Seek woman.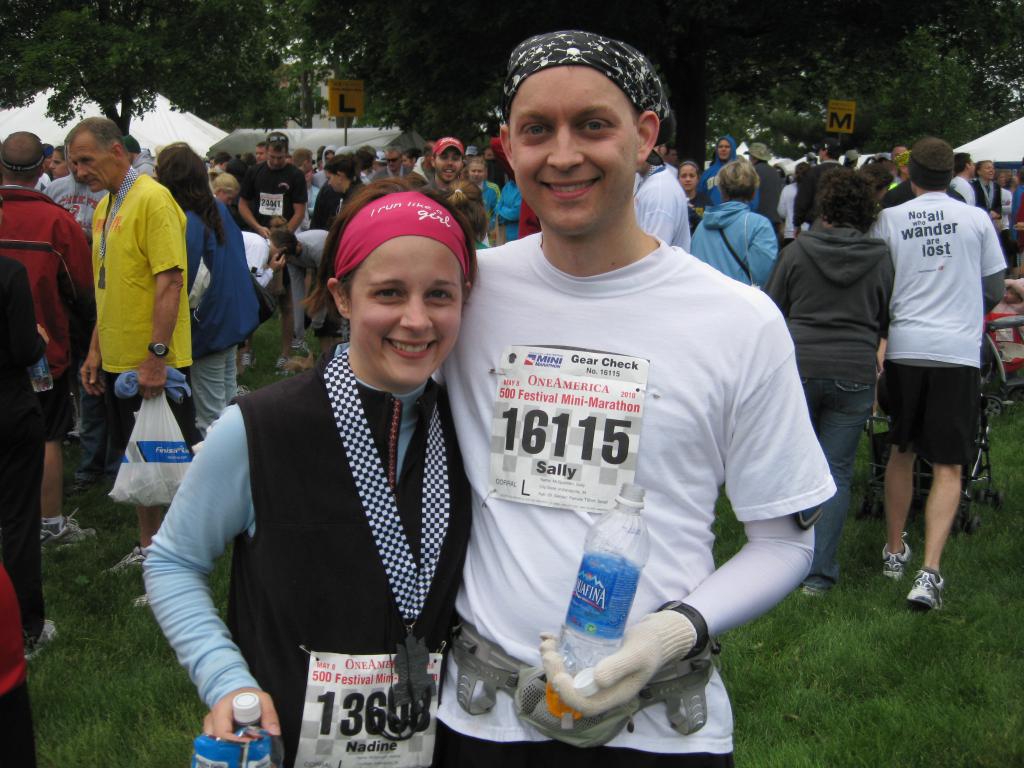
box(684, 160, 772, 283).
